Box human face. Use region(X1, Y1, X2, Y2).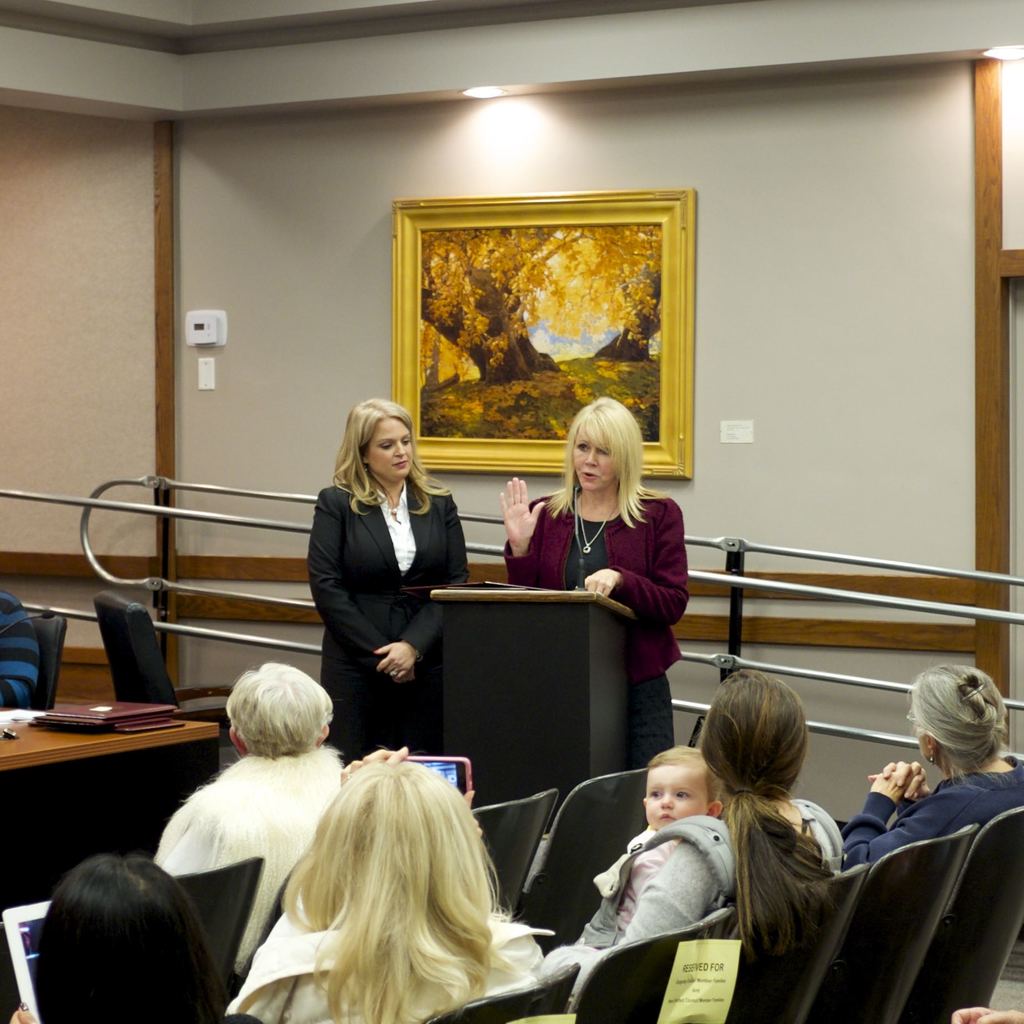
region(644, 769, 707, 829).
